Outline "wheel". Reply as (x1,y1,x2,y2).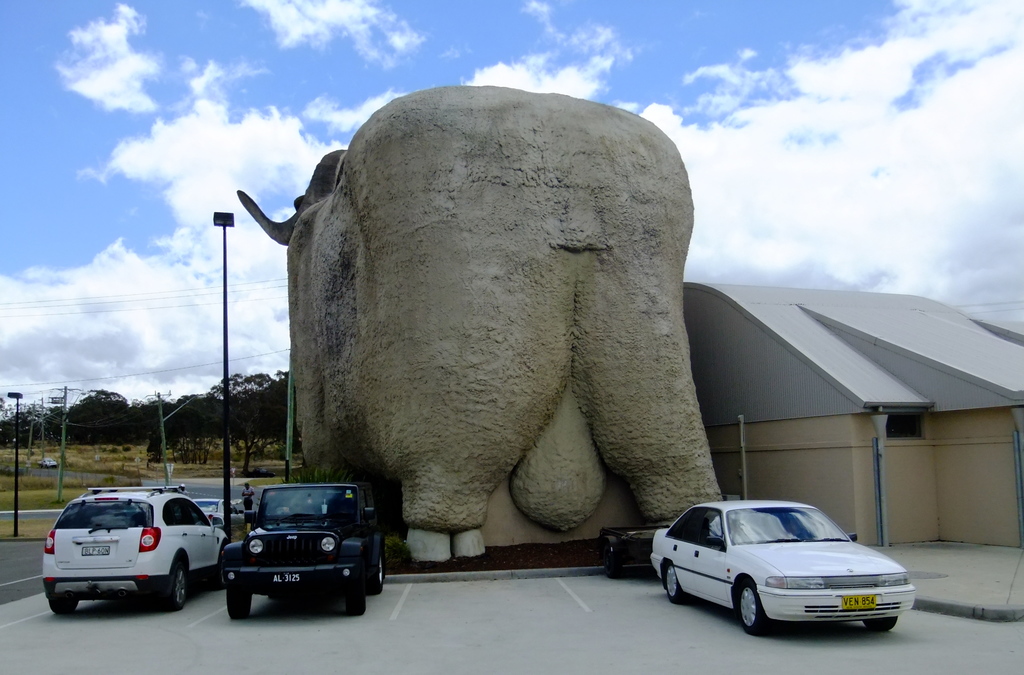
(740,574,771,635).
